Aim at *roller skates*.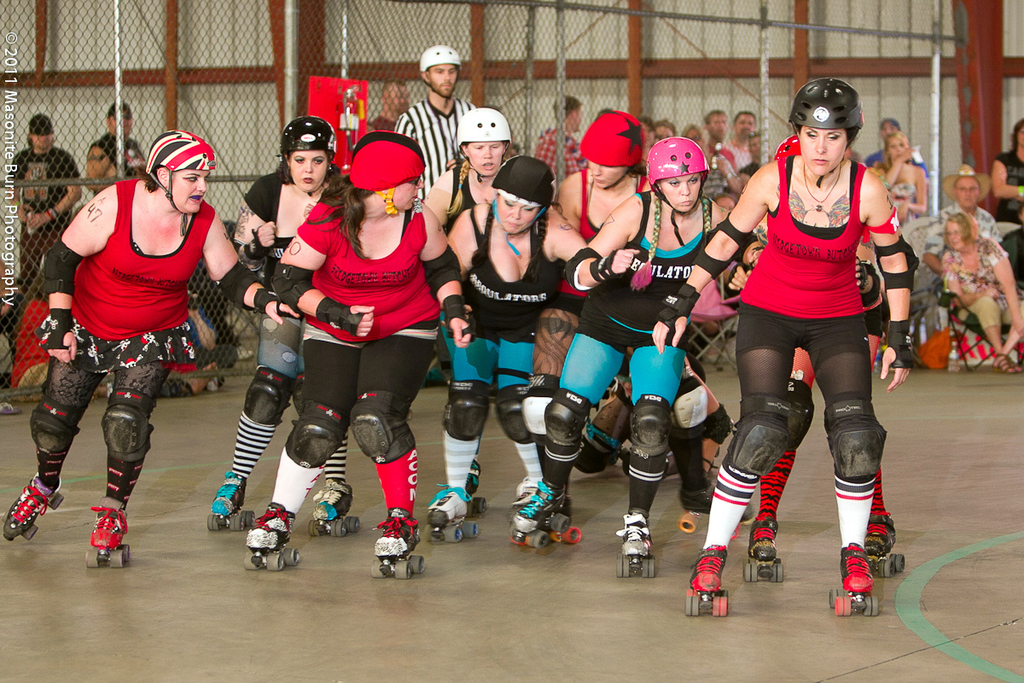
Aimed at pyautogui.locateOnScreen(505, 476, 574, 520).
